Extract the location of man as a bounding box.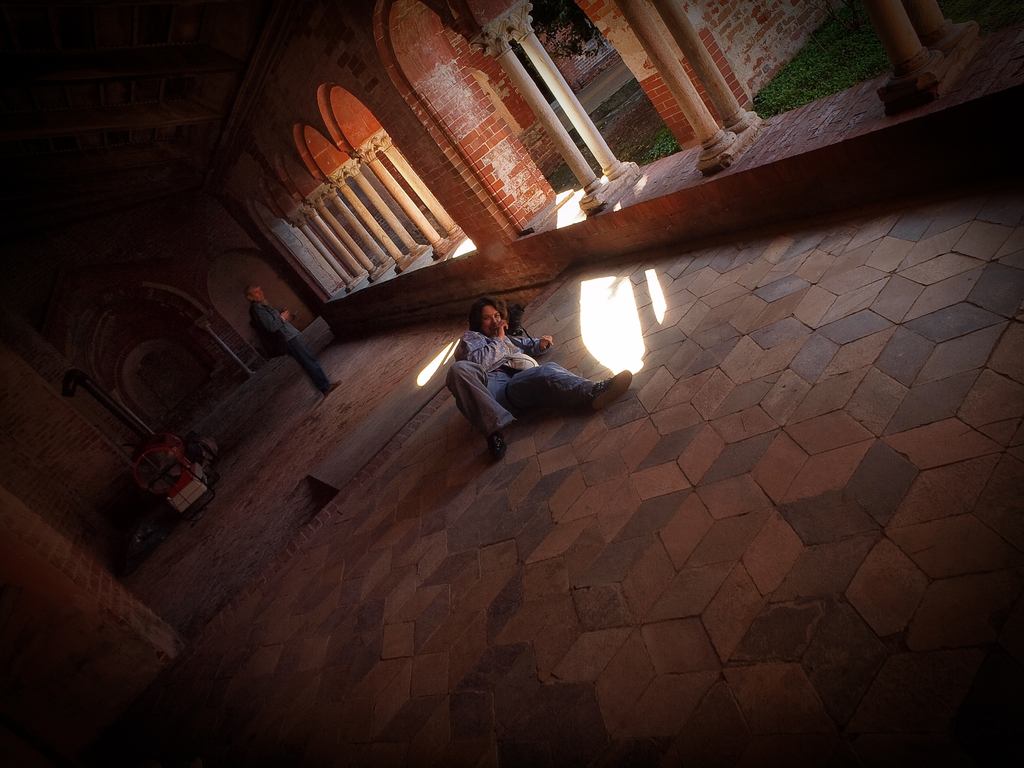
rect(248, 286, 340, 397).
